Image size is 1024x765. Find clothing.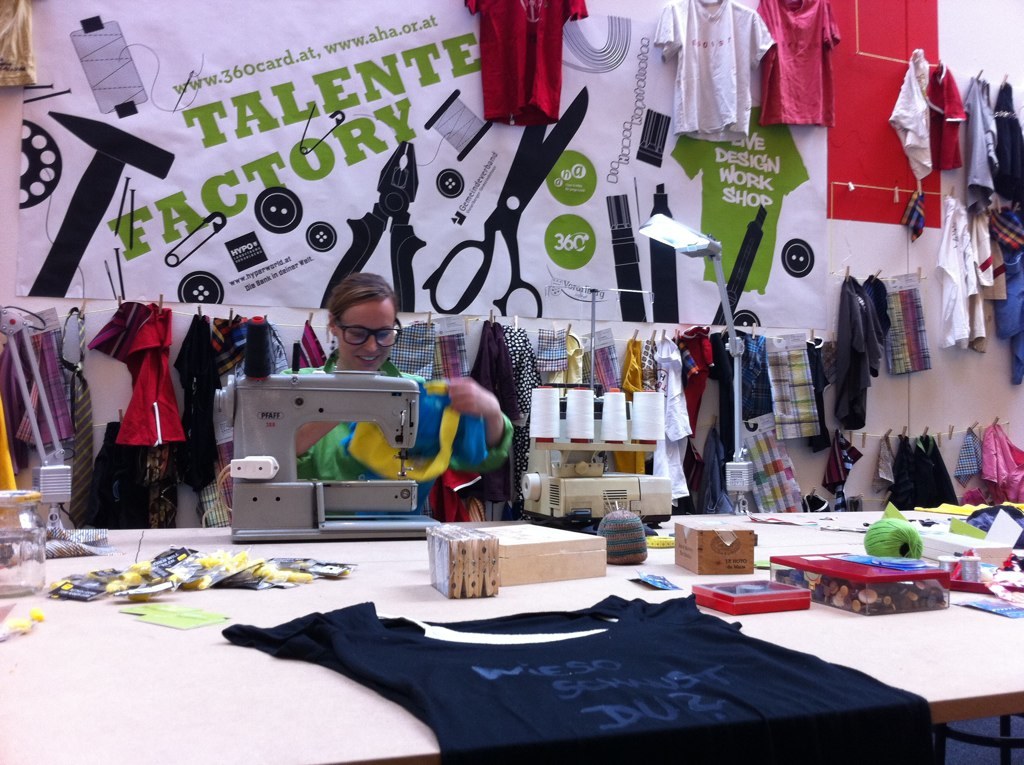
pyautogui.locateOnScreen(979, 81, 1023, 192).
